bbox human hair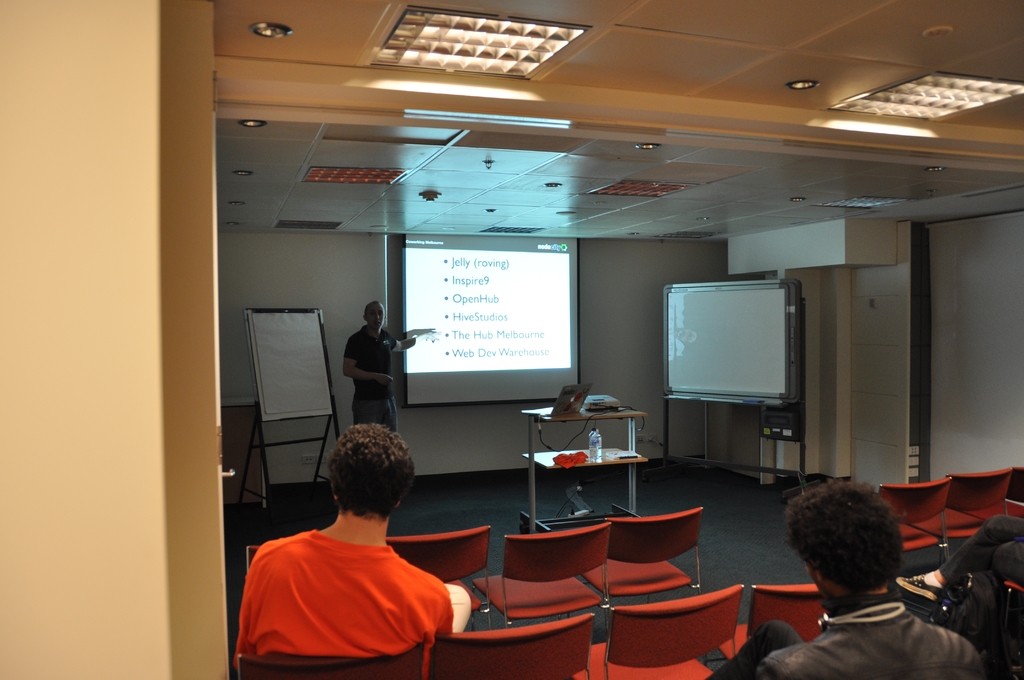
box=[308, 444, 410, 515]
